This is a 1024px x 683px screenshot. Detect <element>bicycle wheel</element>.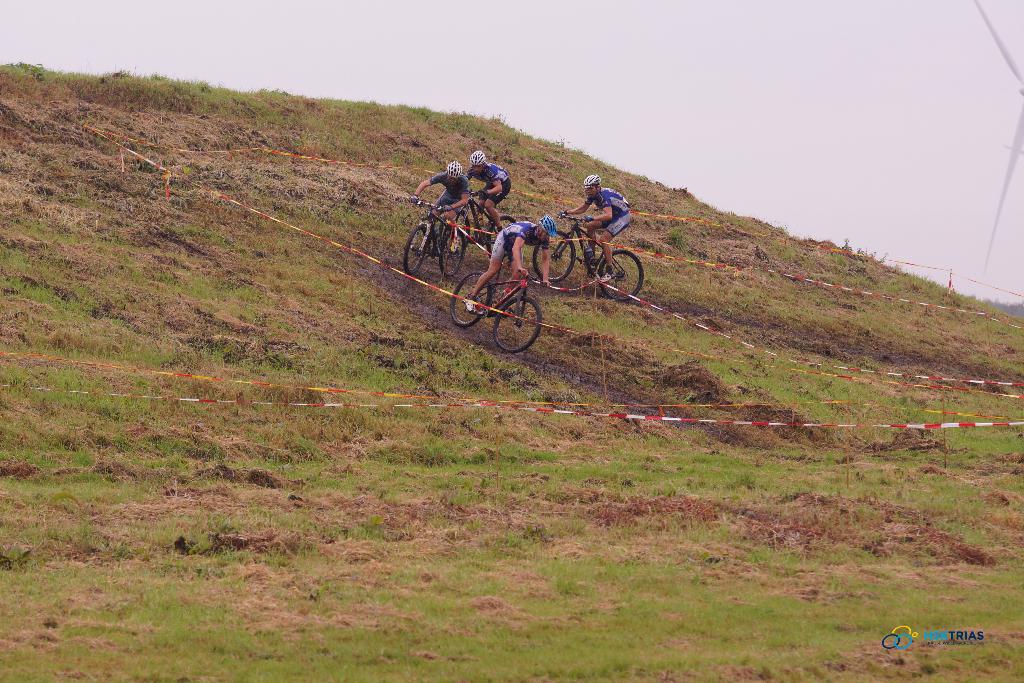
bbox=(450, 272, 498, 327).
